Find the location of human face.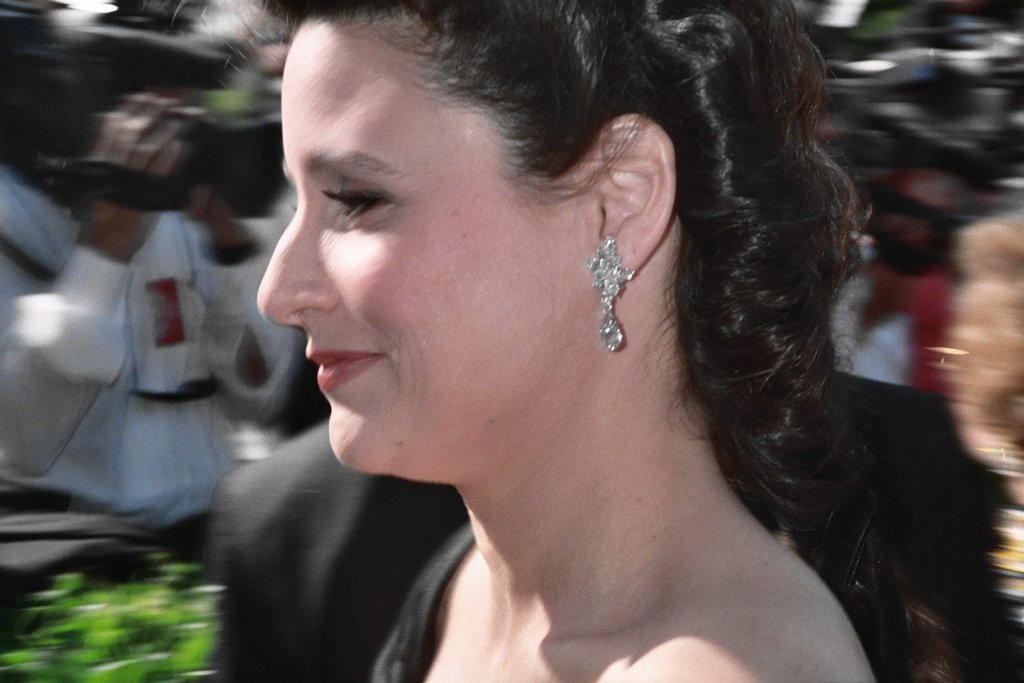
Location: x1=253, y1=20, x2=568, y2=477.
